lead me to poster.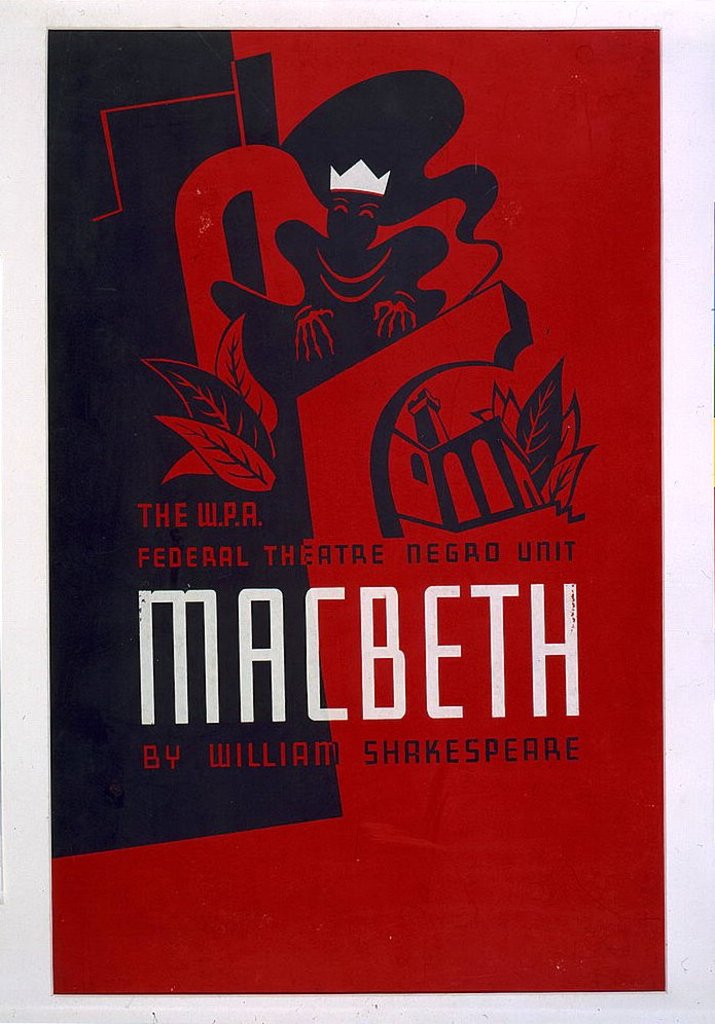
Lead to [45,29,673,993].
